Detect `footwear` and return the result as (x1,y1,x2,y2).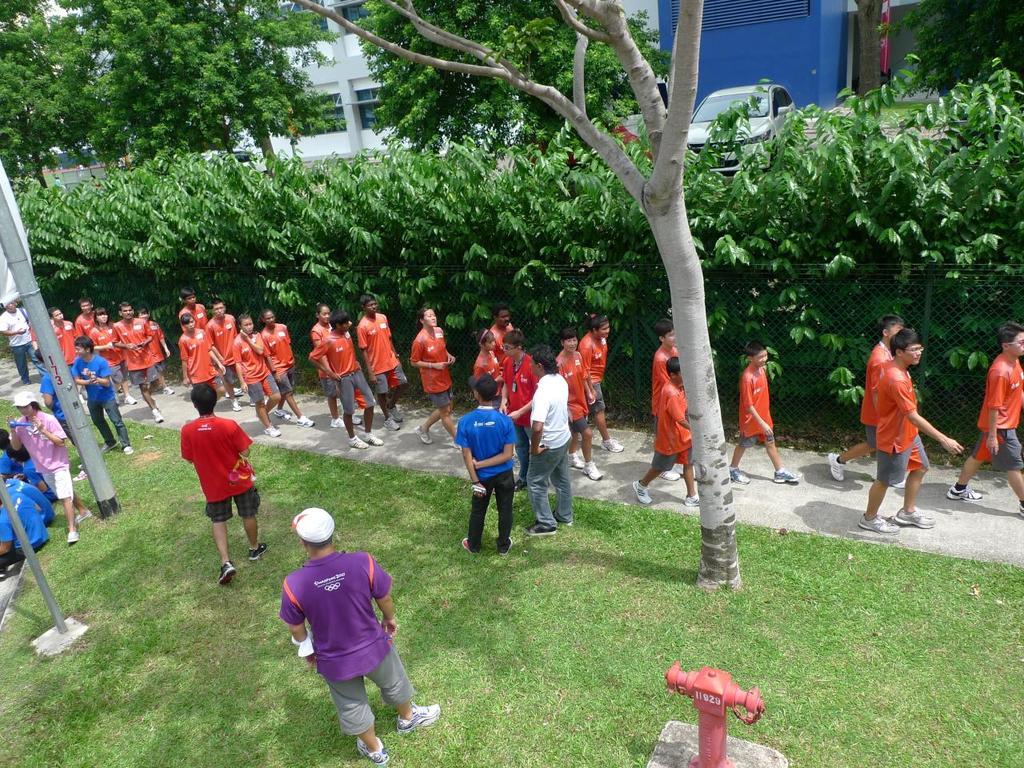
(101,442,119,453).
